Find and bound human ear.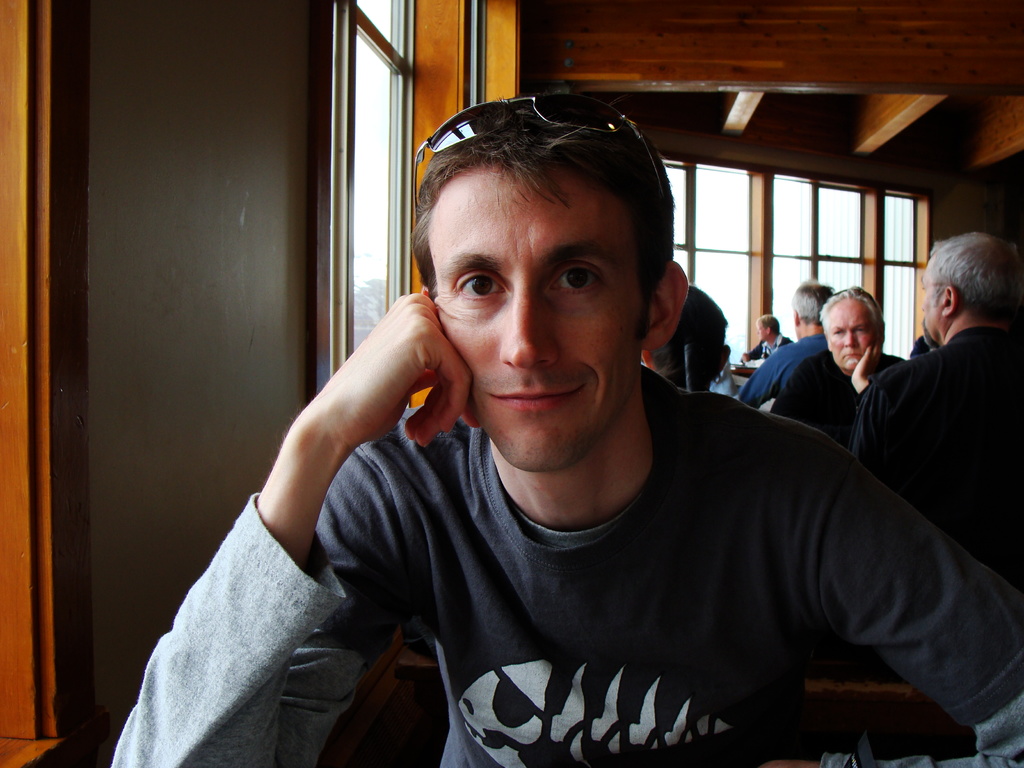
Bound: {"x1": 941, "y1": 284, "x2": 957, "y2": 316}.
